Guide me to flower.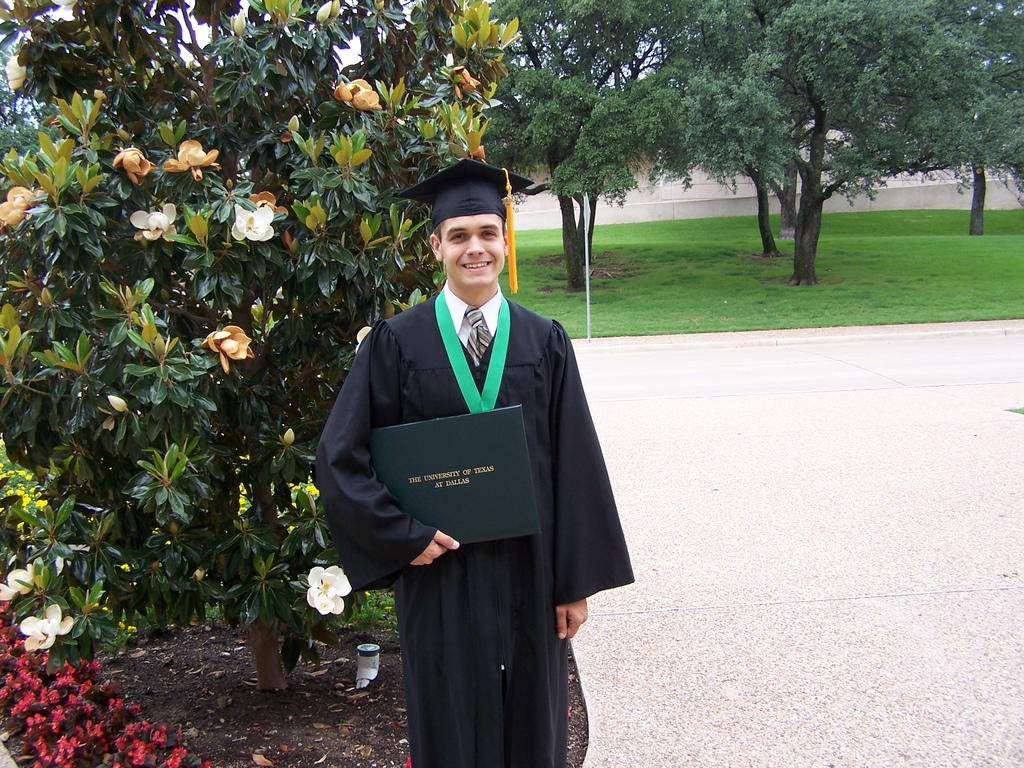
Guidance: pyautogui.locateOnScreen(7, 54, 27, 98).
